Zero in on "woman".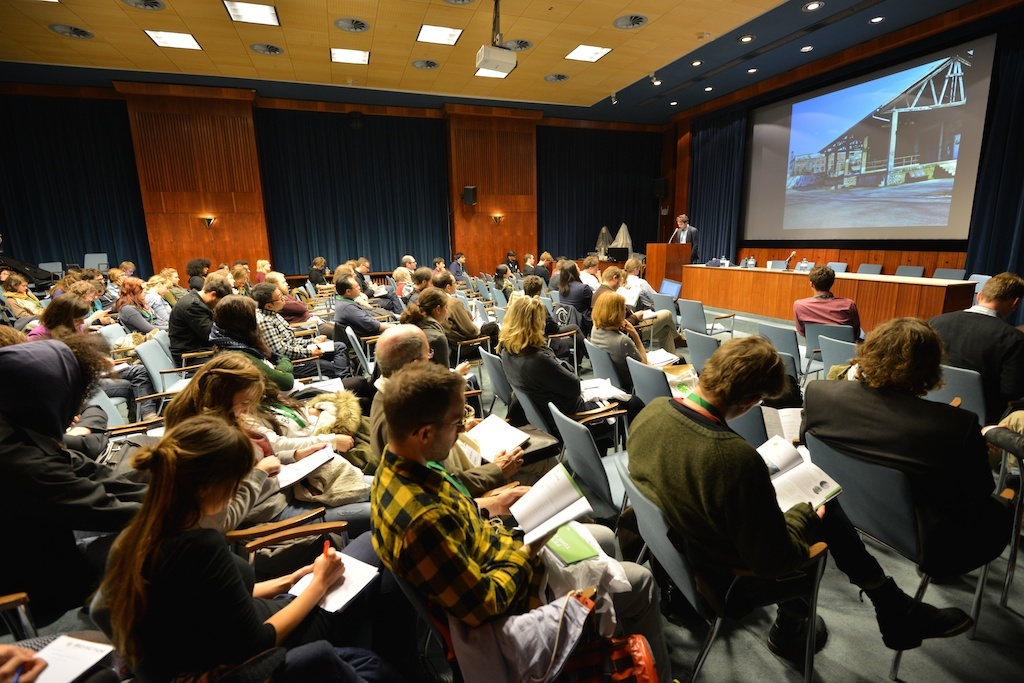
Zeroed in: [x1=305, y1=255, x2=333, y2=291].
